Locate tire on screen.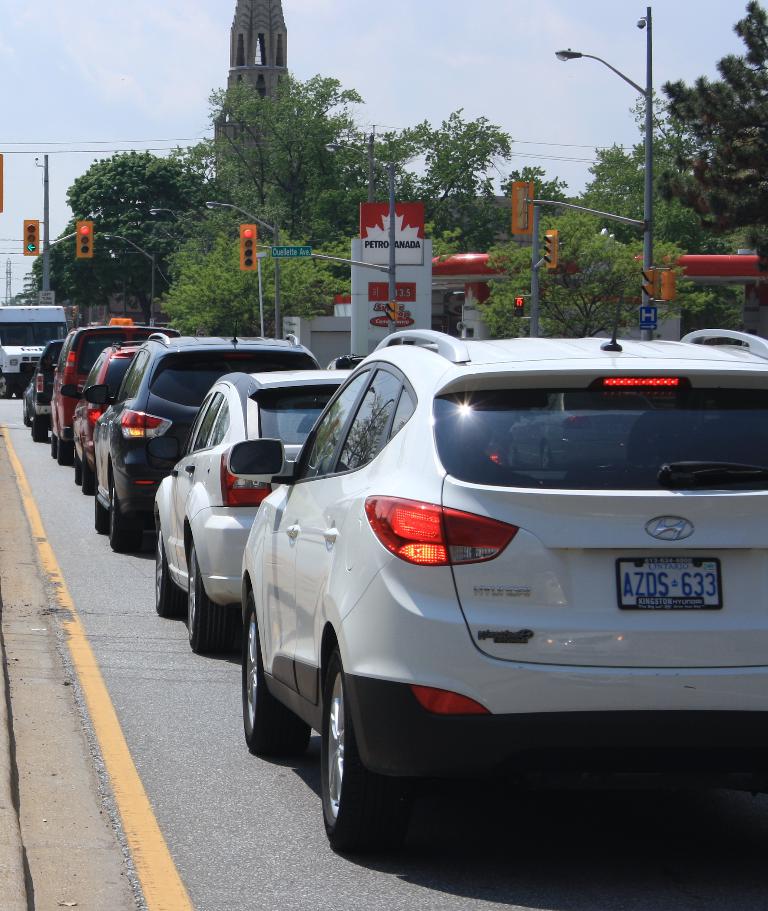
On screen at <bbox>151, 527, 181, 617</bbox>.
